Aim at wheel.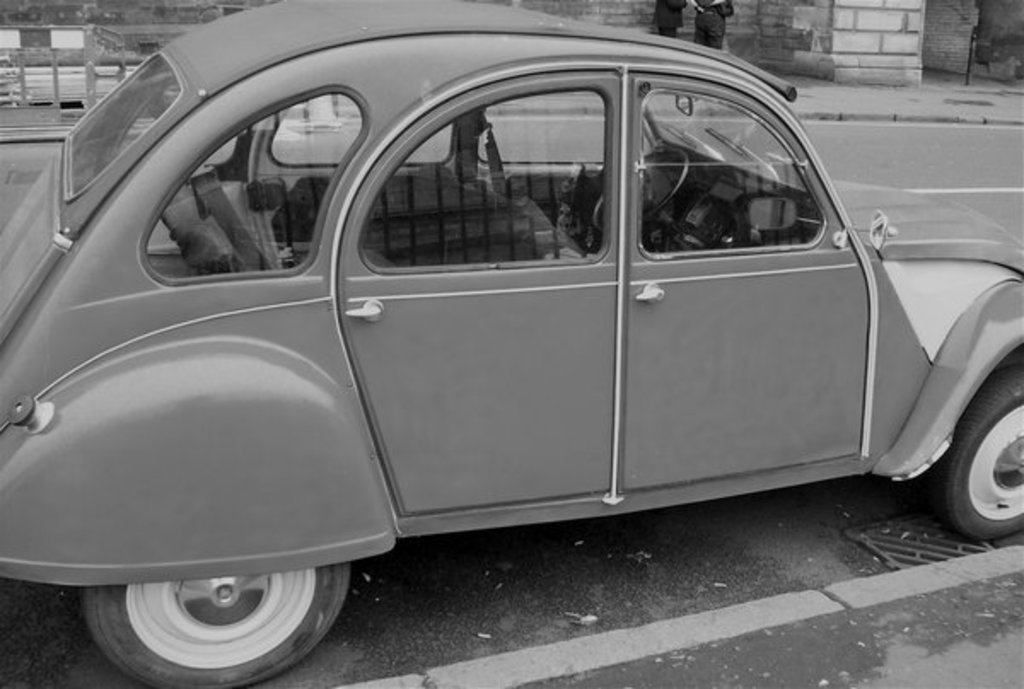
Aimed at 932, 363, 1022, 541.
